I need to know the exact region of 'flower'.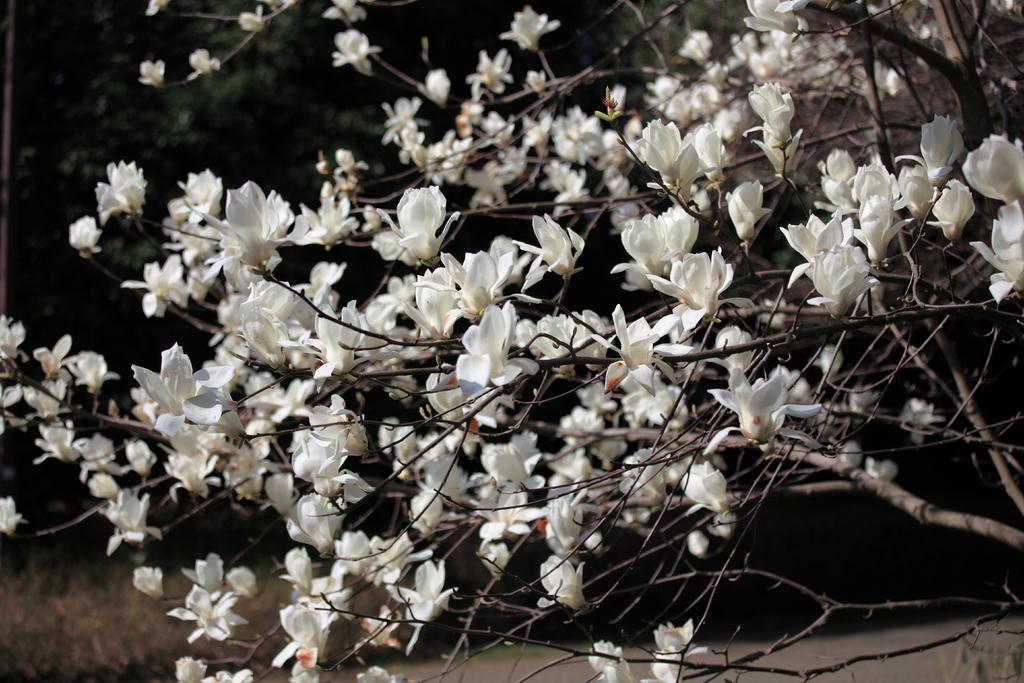
Region: [74, 433, 135, 473].
